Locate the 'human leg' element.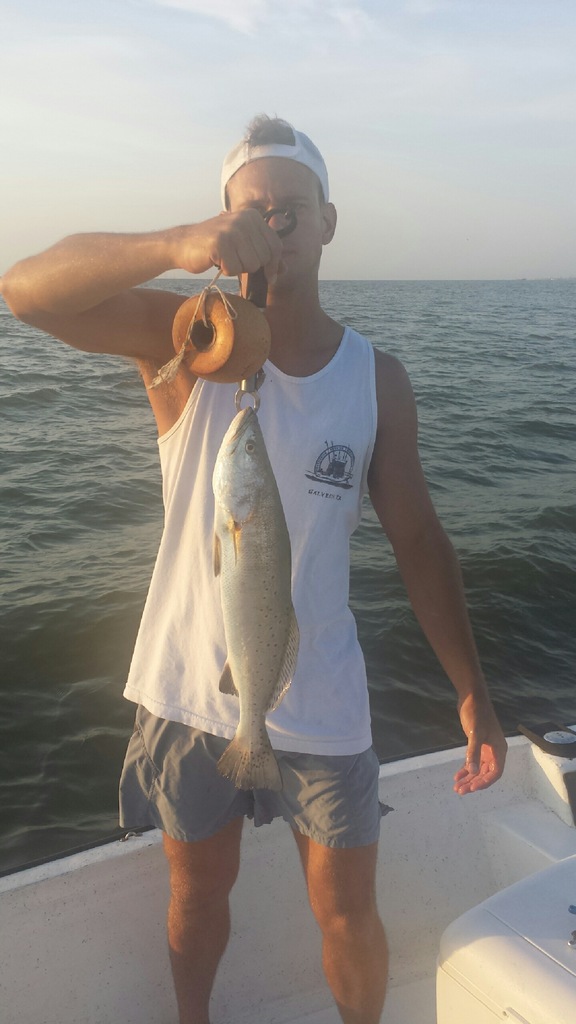
Element bbox: {"left": 291, "top": 758, "right": 390, "bottom": 1023}.
